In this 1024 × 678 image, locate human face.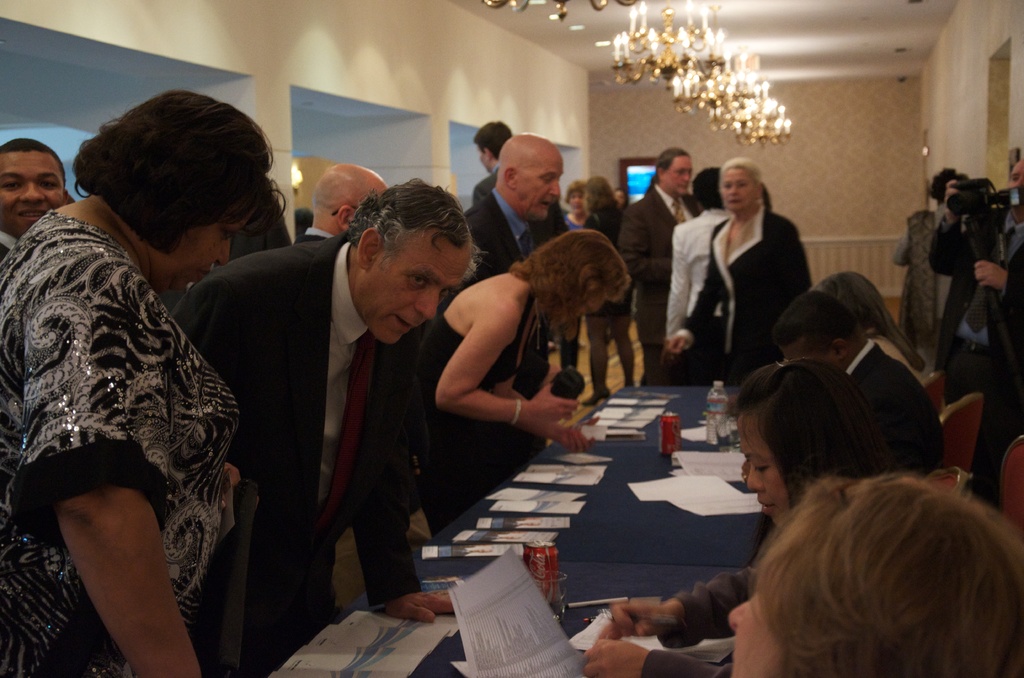
Bounding box: locate(516, 155, 560, 222).
